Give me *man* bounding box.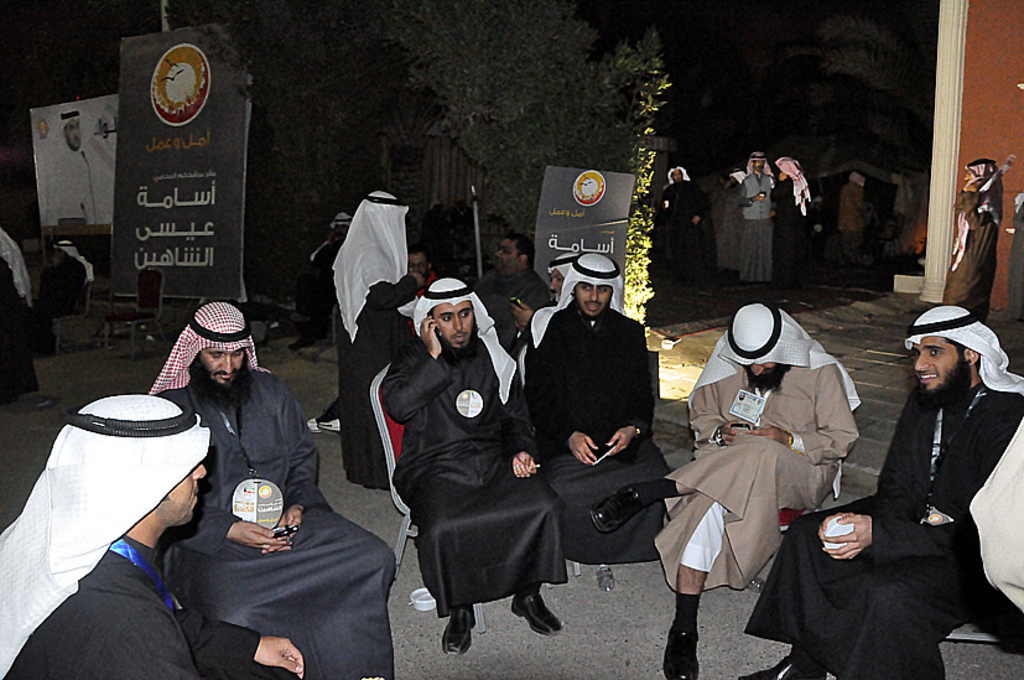
box(380, 276, 568, 654).
